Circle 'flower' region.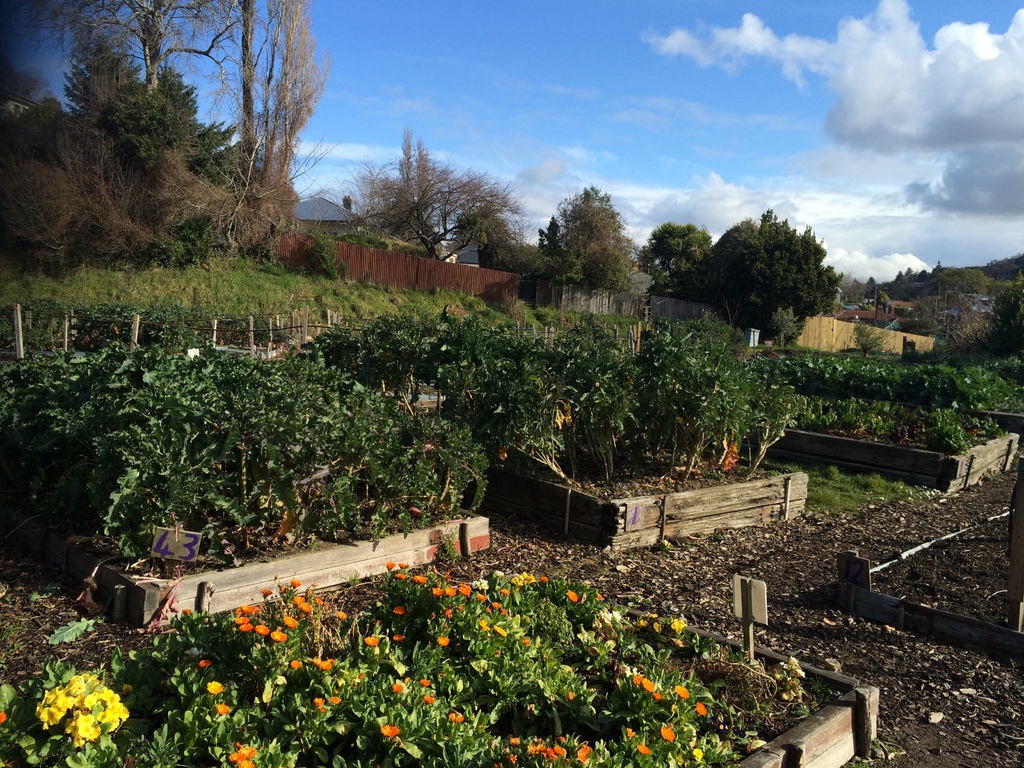
Region: rect(389, 604, 406, 616).
